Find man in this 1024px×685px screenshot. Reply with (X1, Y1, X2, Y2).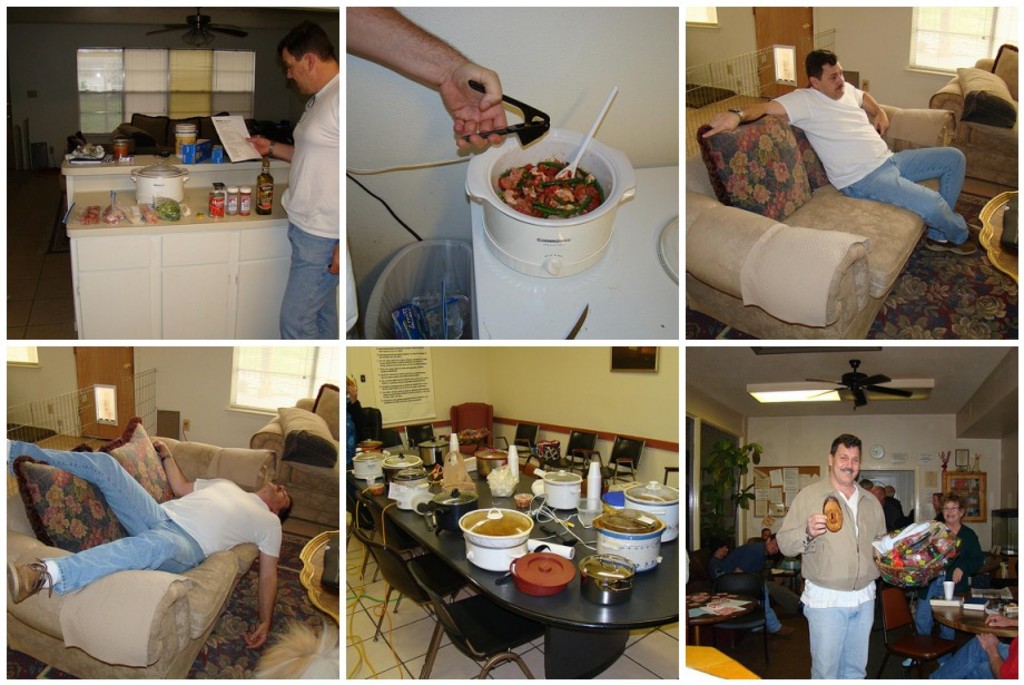
(792, 434, 897, 684).
